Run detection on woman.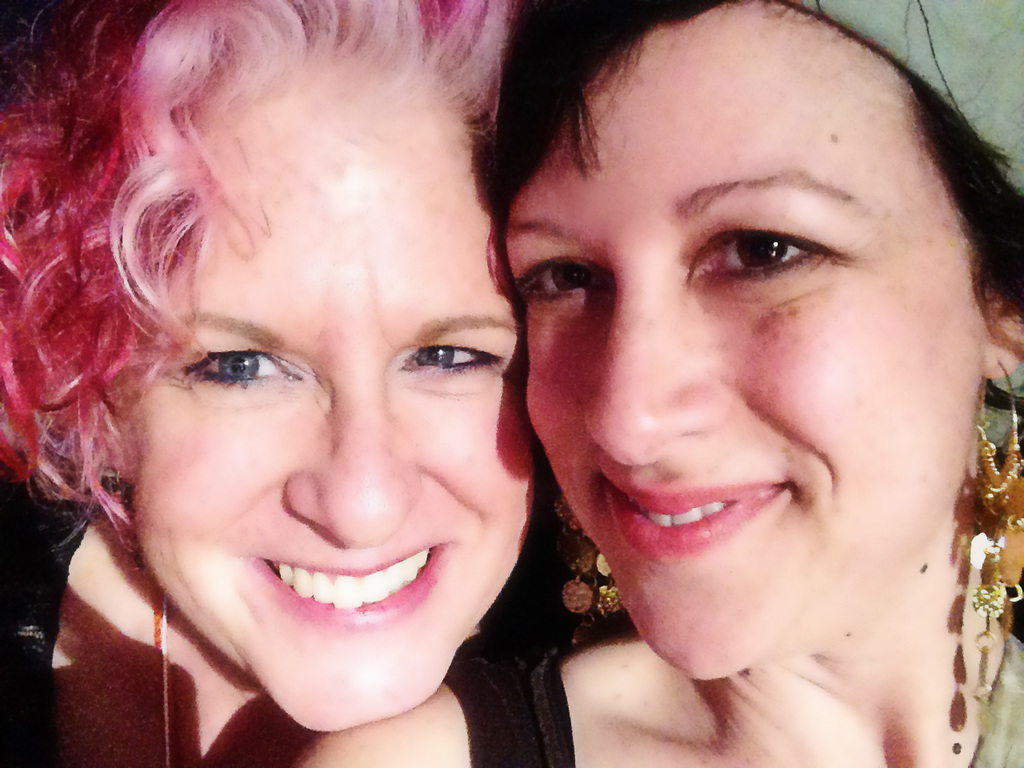
Result: [x1=14, y1=0, x2=534, y2=767].
